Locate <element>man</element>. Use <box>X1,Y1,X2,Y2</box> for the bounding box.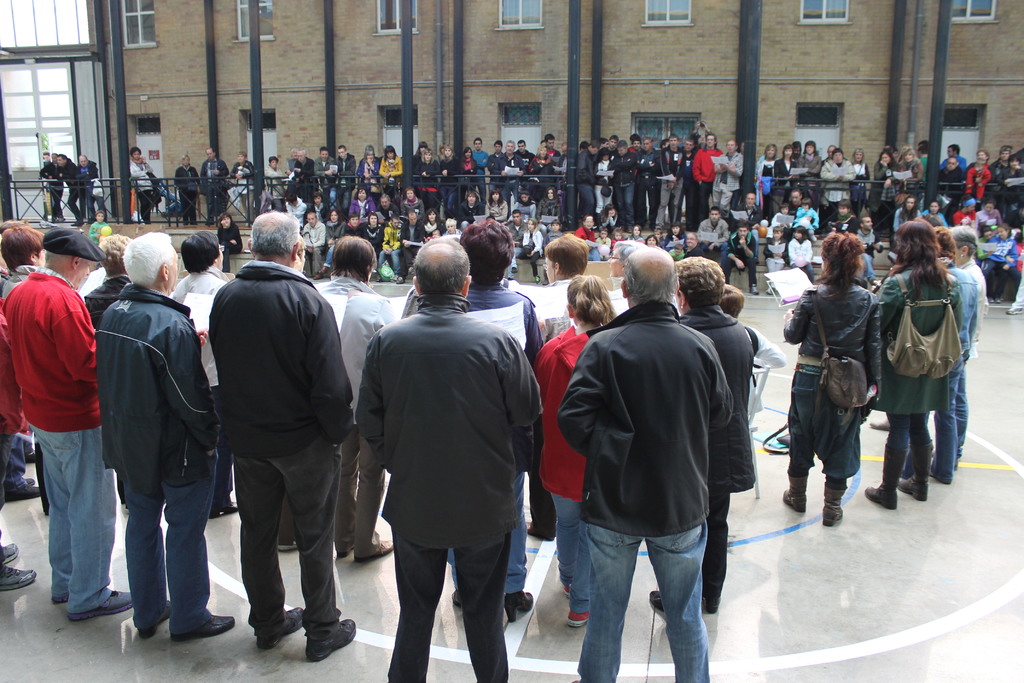
<box>692,214,731,254</box>.
